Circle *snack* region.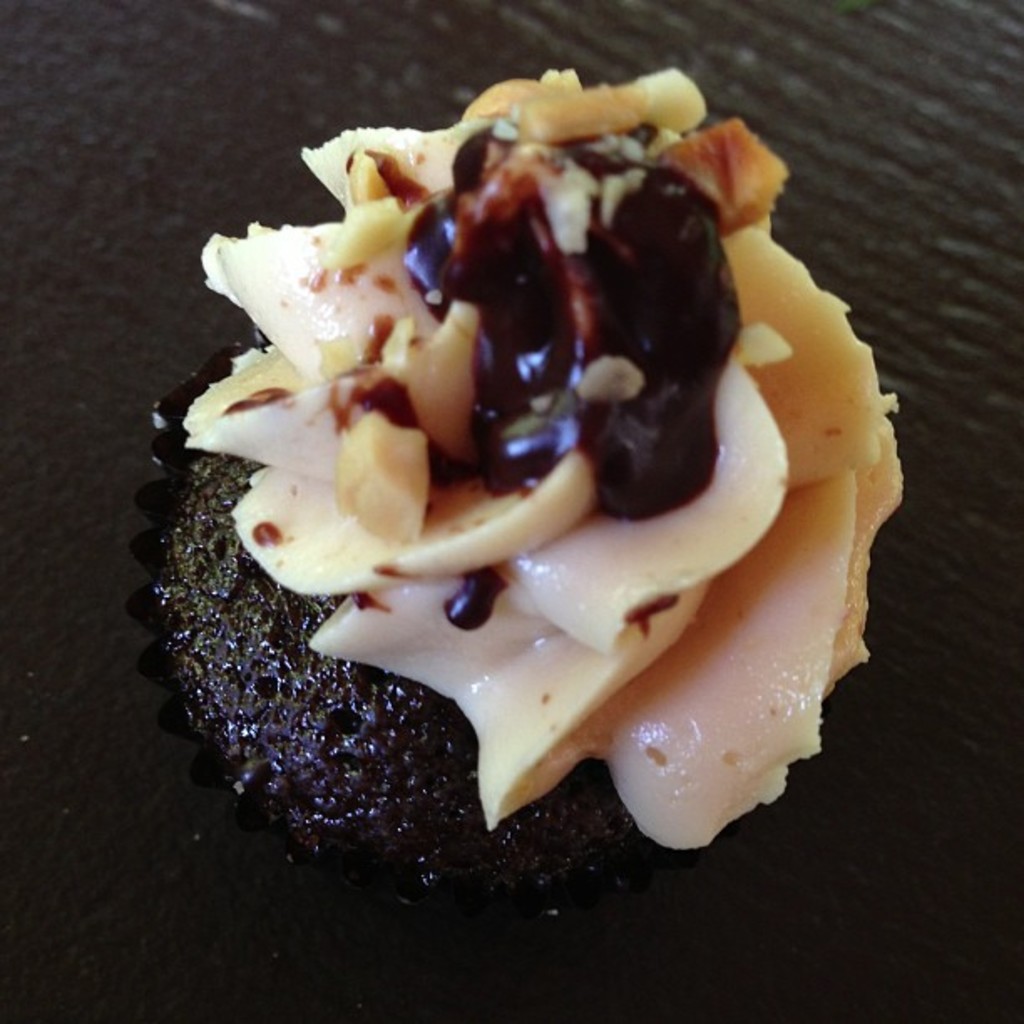
Region: {"x1": 134, "y1": 60, "x2": 927, "y2": 975}.
